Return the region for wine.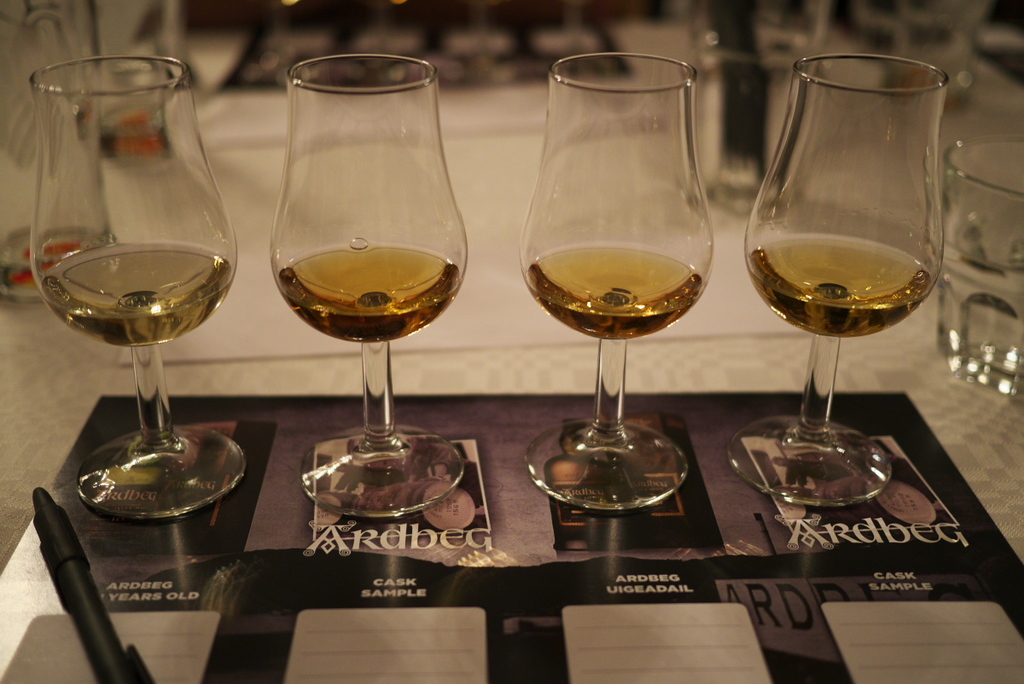
<box>745,238,930,337</box>.
